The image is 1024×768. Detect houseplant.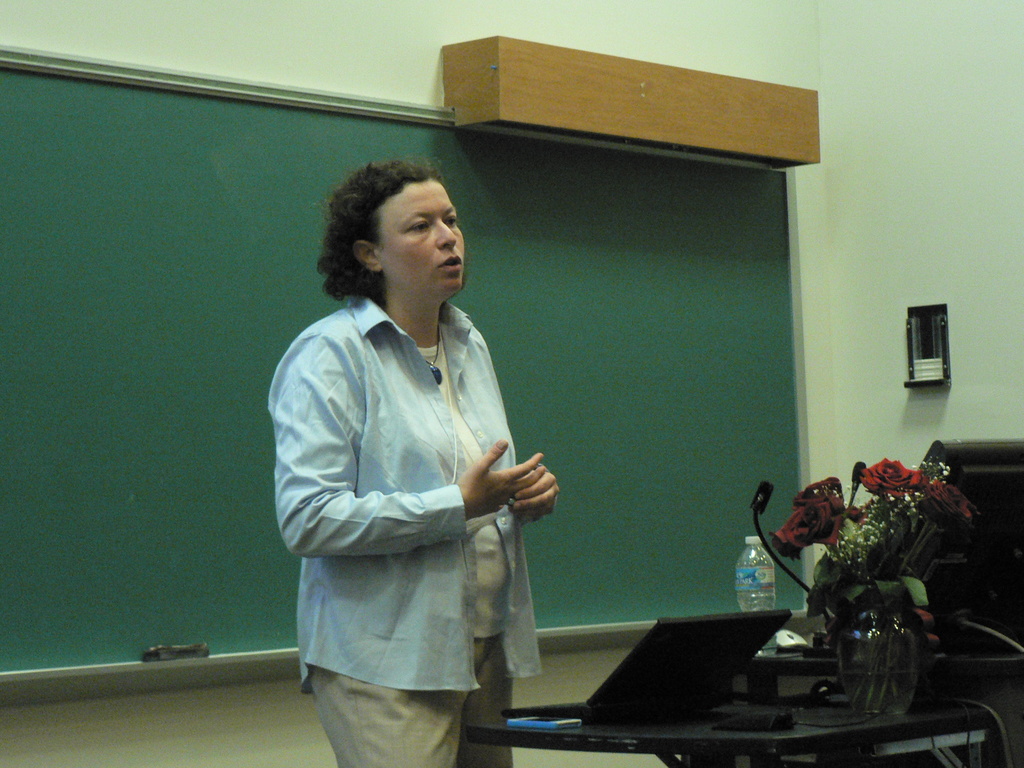
Detection: <box>761,454,986,719</box>.
